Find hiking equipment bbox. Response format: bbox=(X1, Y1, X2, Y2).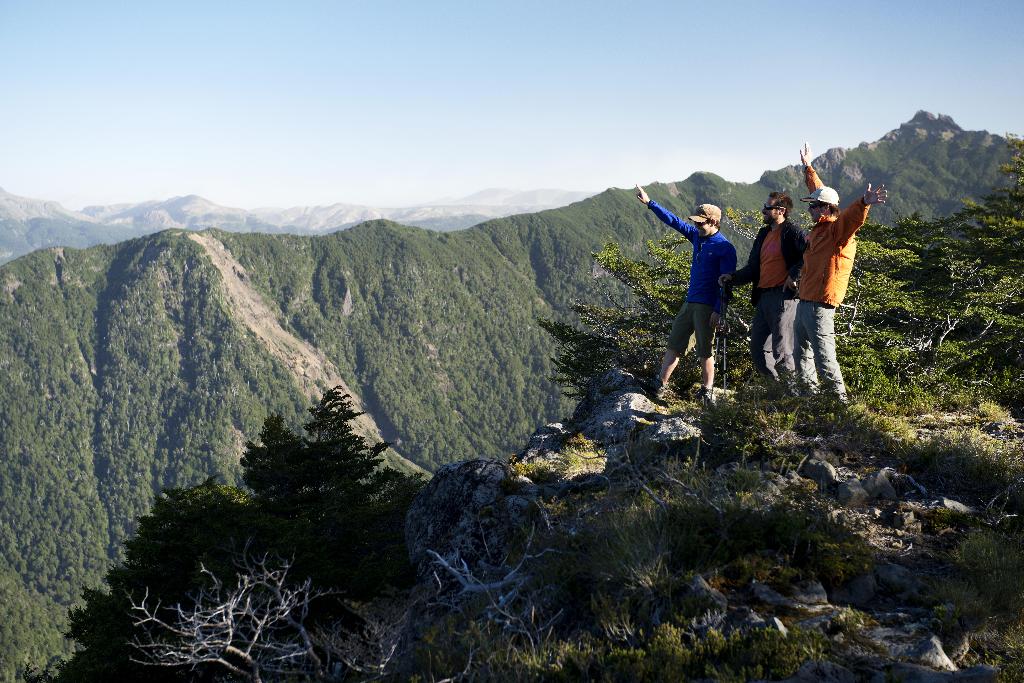
bbox=(723, 285, 726, 385).
